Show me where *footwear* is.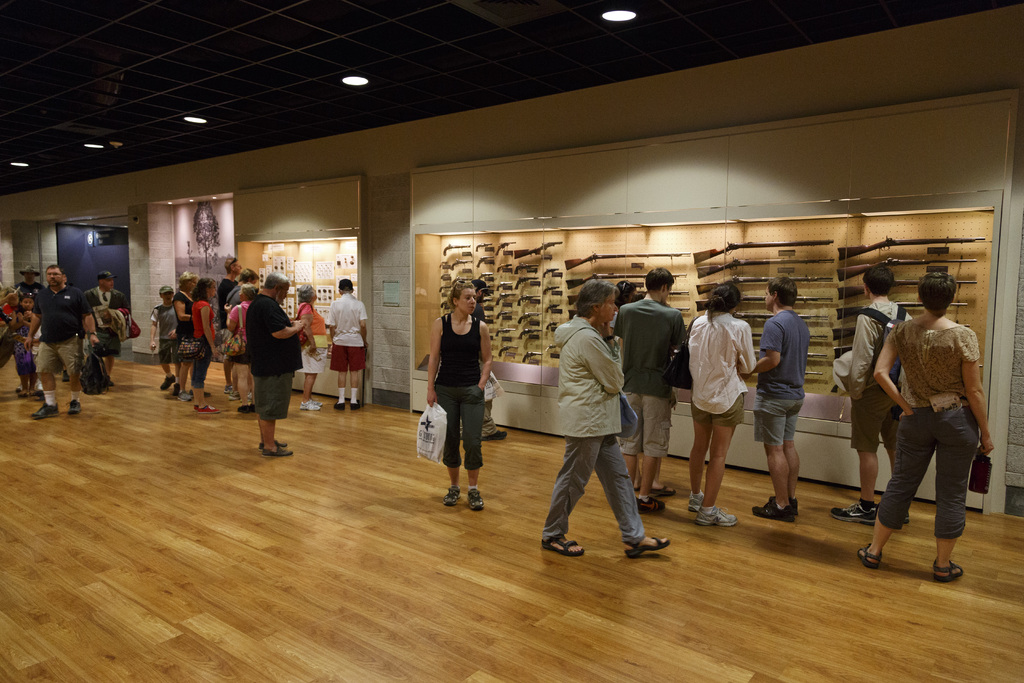
*footwear* is at (left=67, top=399, right=79, bottom=413).
